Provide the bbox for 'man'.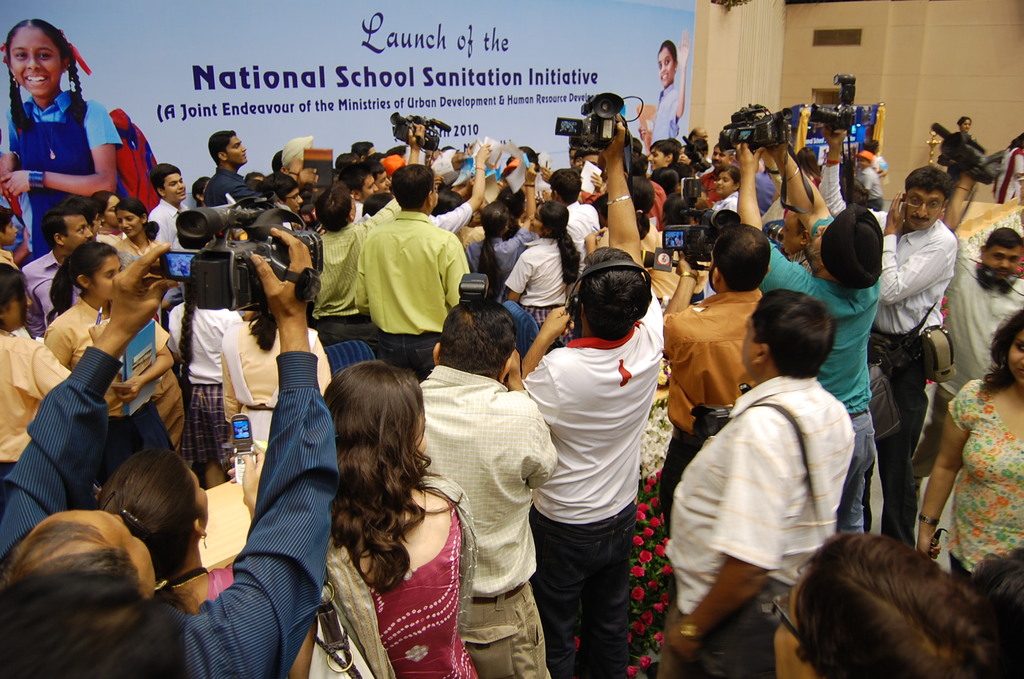
<region>550, 166, 601, 256</region>.
